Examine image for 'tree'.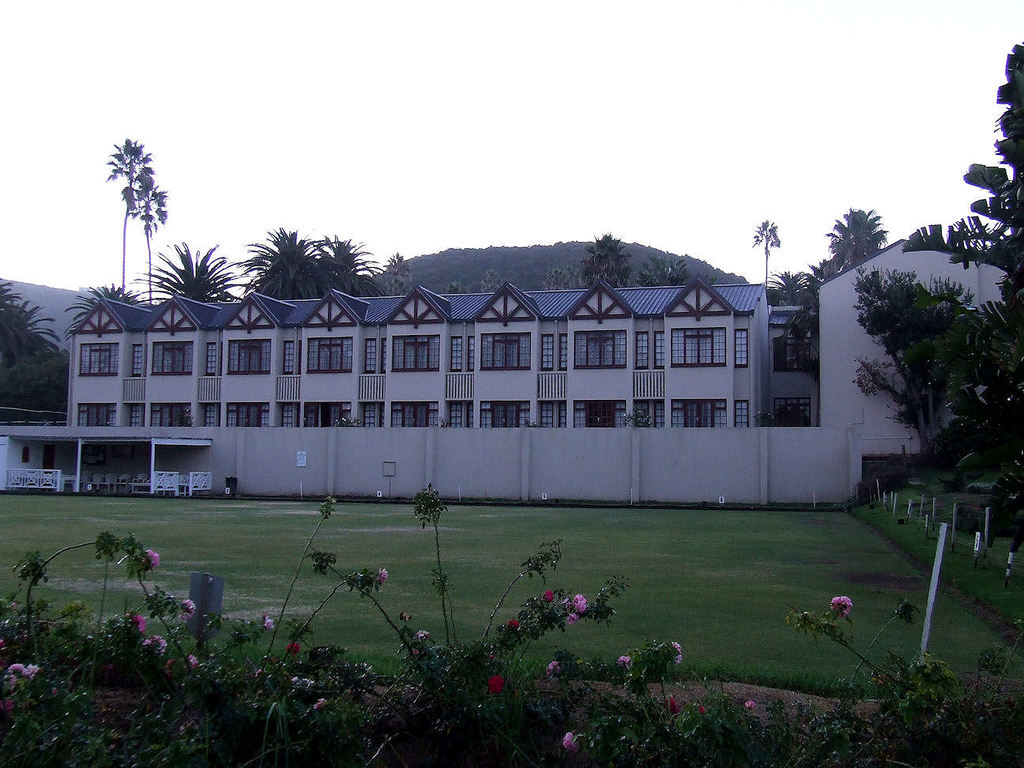
Examination result: 544 267 577 295.
